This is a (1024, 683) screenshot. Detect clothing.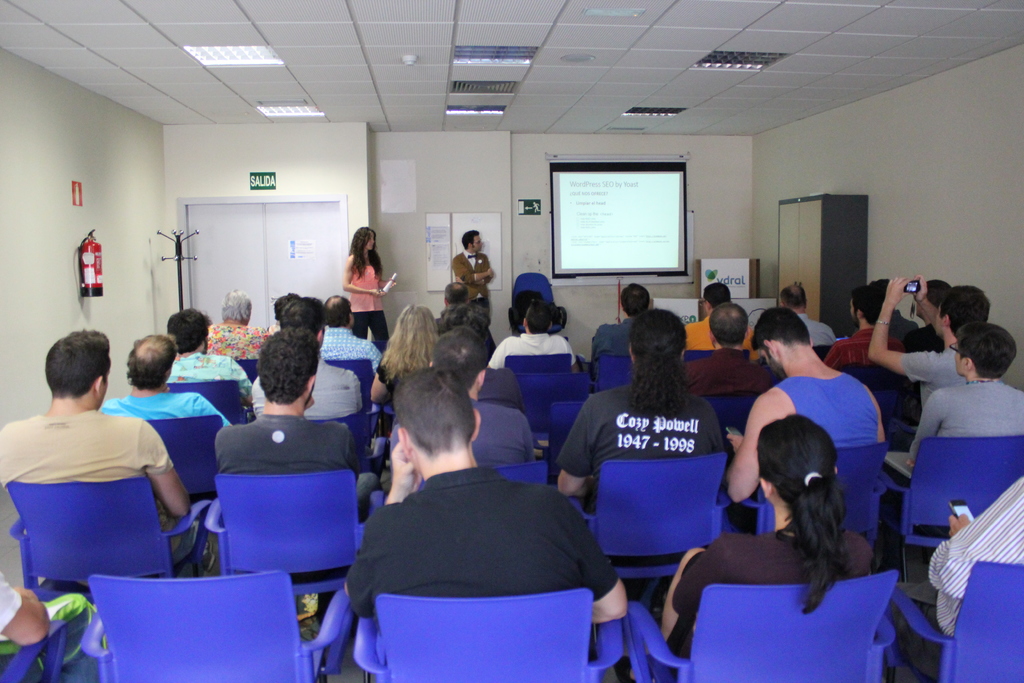
(357,255,383,356).
